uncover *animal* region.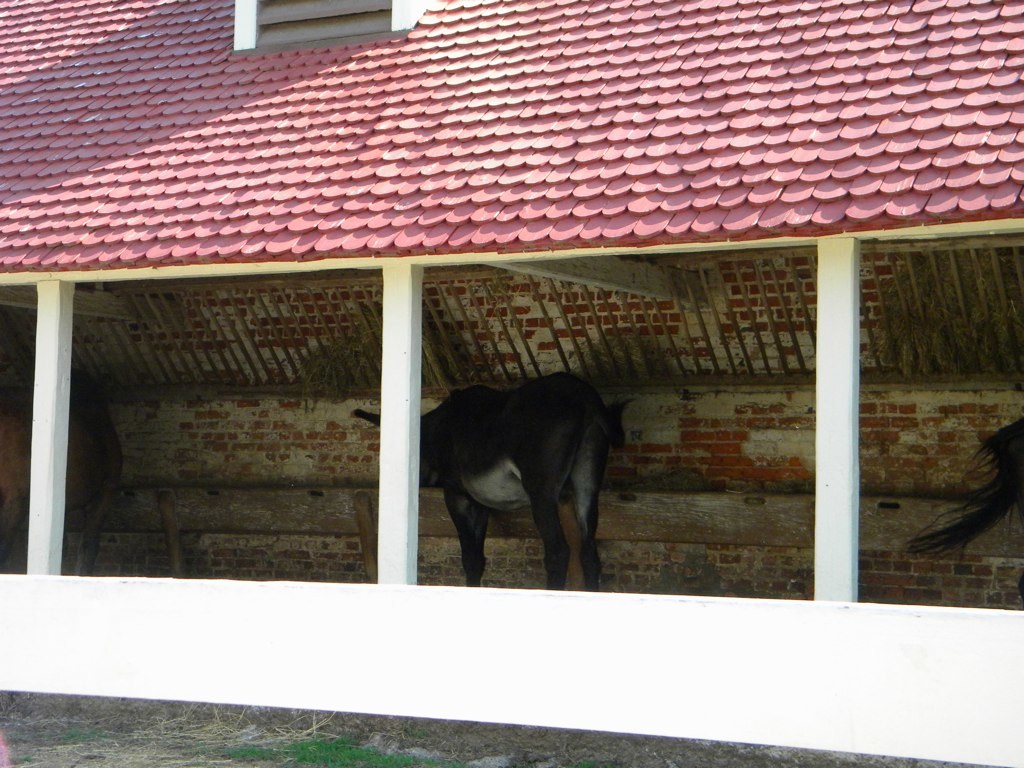
Uncovered: x1=2, y1=385, x2=124, y2=581.
